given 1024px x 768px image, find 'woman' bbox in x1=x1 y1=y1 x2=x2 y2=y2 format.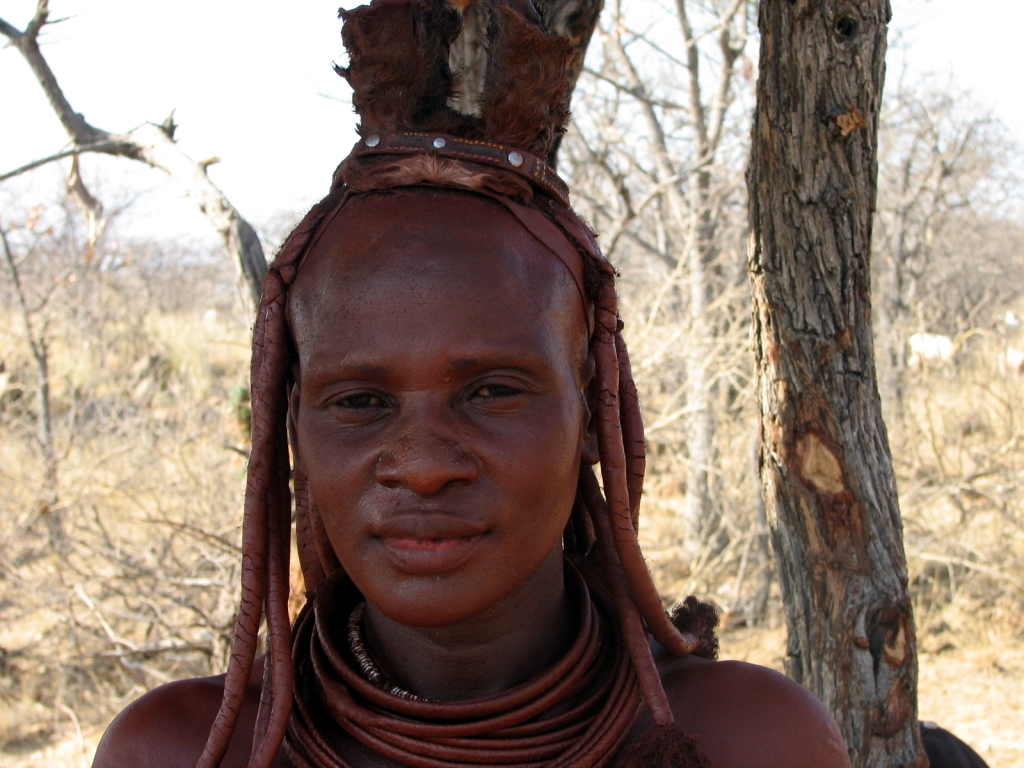
x1=92 y1=132 x2=849 y2=767.
